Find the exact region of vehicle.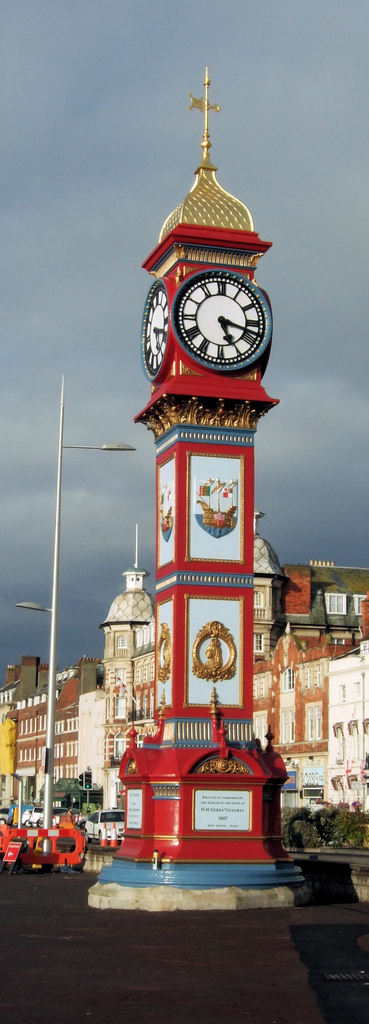
Exact region: 82/805/129/840.
